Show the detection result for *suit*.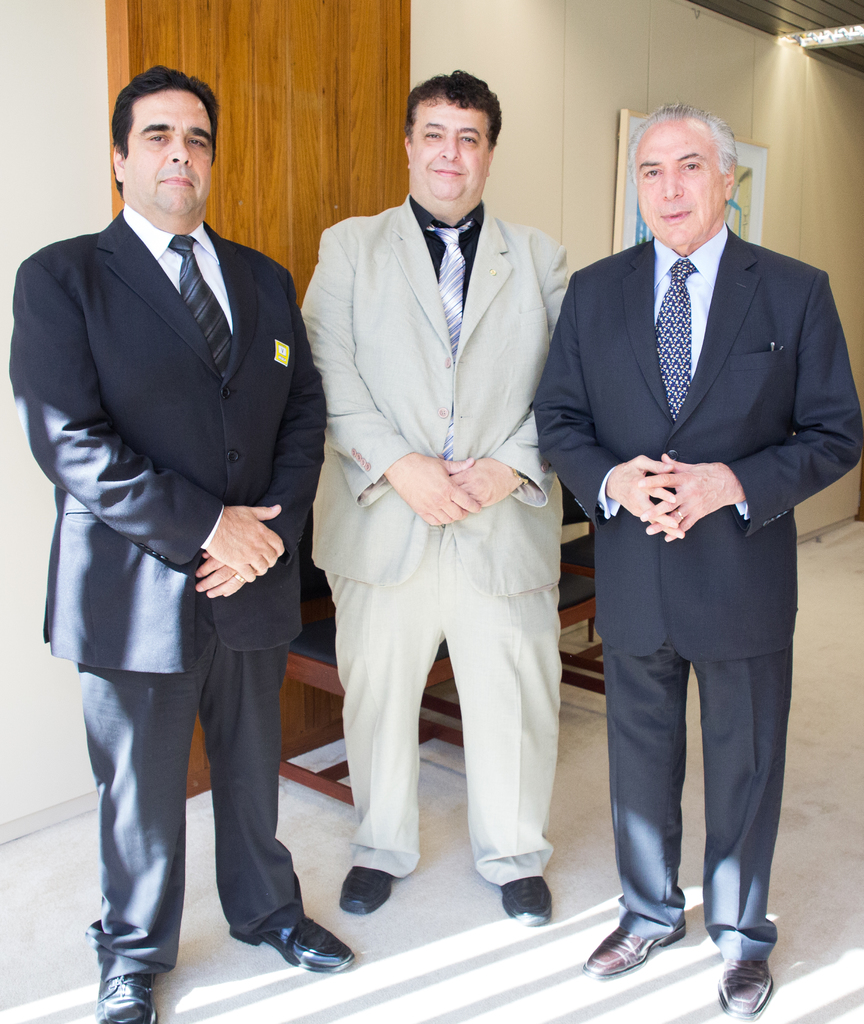
crop(288, 191, 569, 888).
